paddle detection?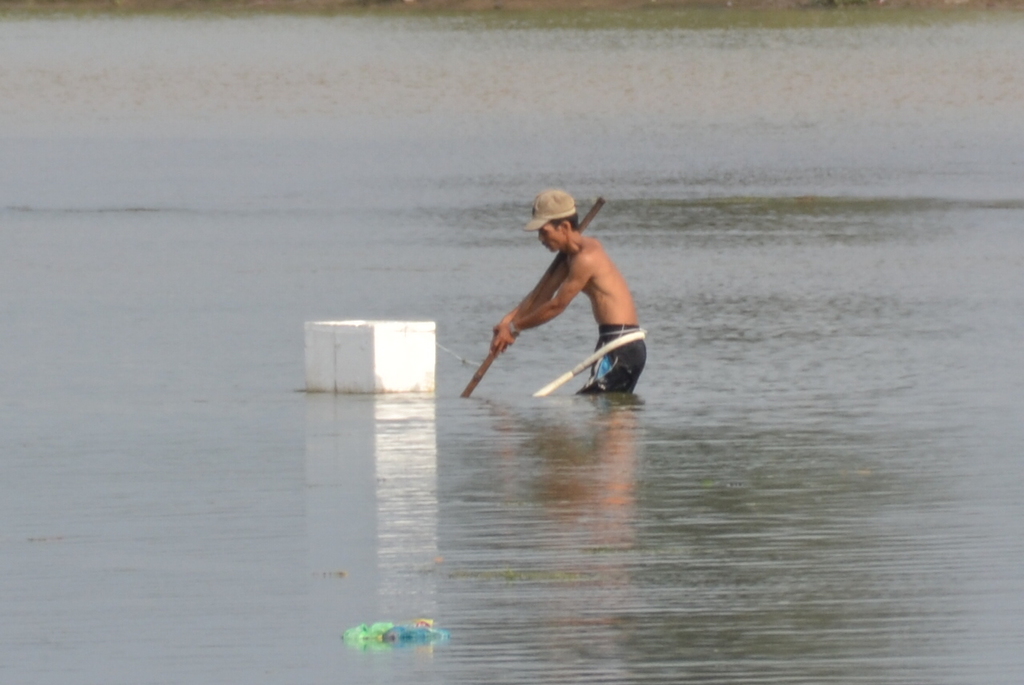
BBox(458, 195, 604, 401)
